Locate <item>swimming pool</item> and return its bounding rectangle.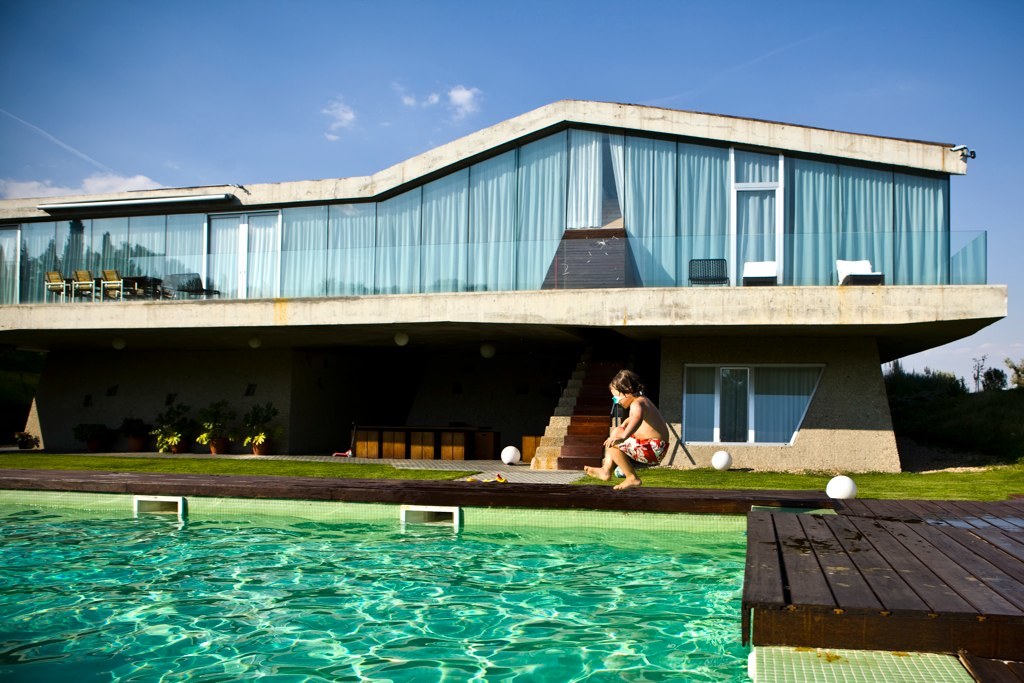
[0, 465, 839, 682].
